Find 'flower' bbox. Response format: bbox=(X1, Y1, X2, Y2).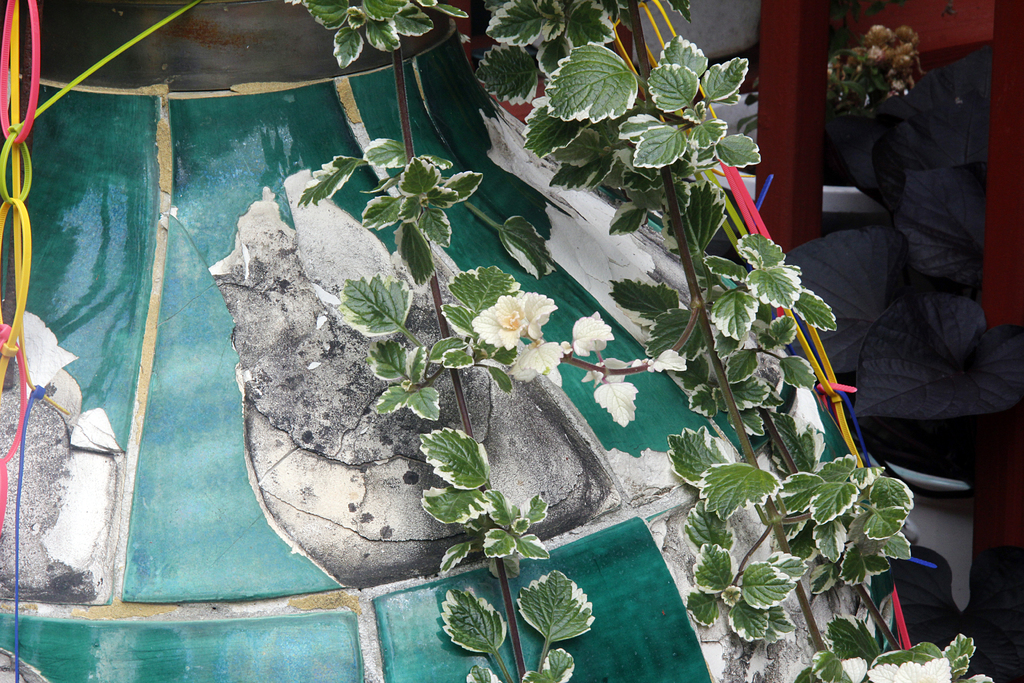
bbox=(756, 434, 822, 477).
